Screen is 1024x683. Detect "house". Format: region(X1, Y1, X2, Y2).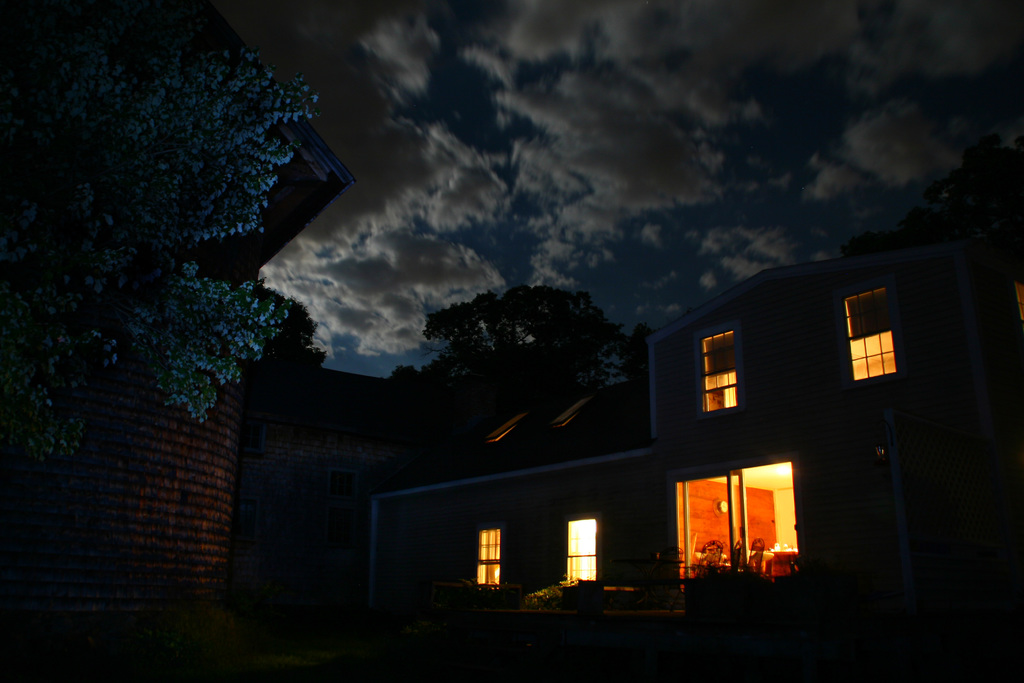
region(358, 257, 1023, 632).
